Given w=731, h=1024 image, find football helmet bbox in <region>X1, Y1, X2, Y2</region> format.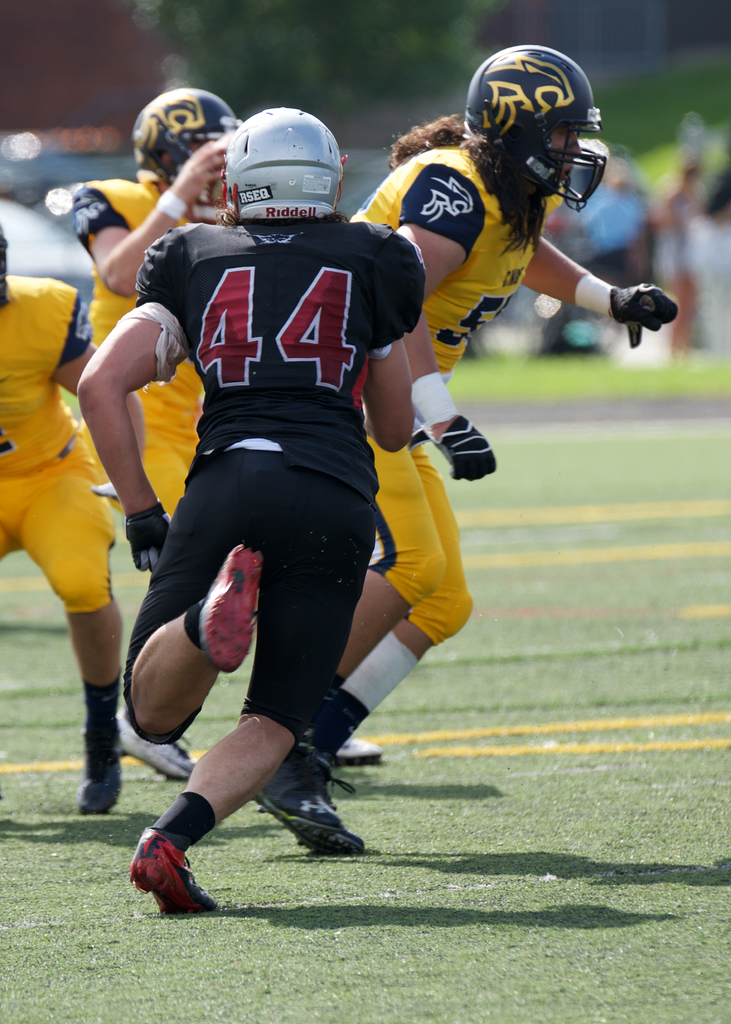
<region>134, 84, 239, 211</region>.
